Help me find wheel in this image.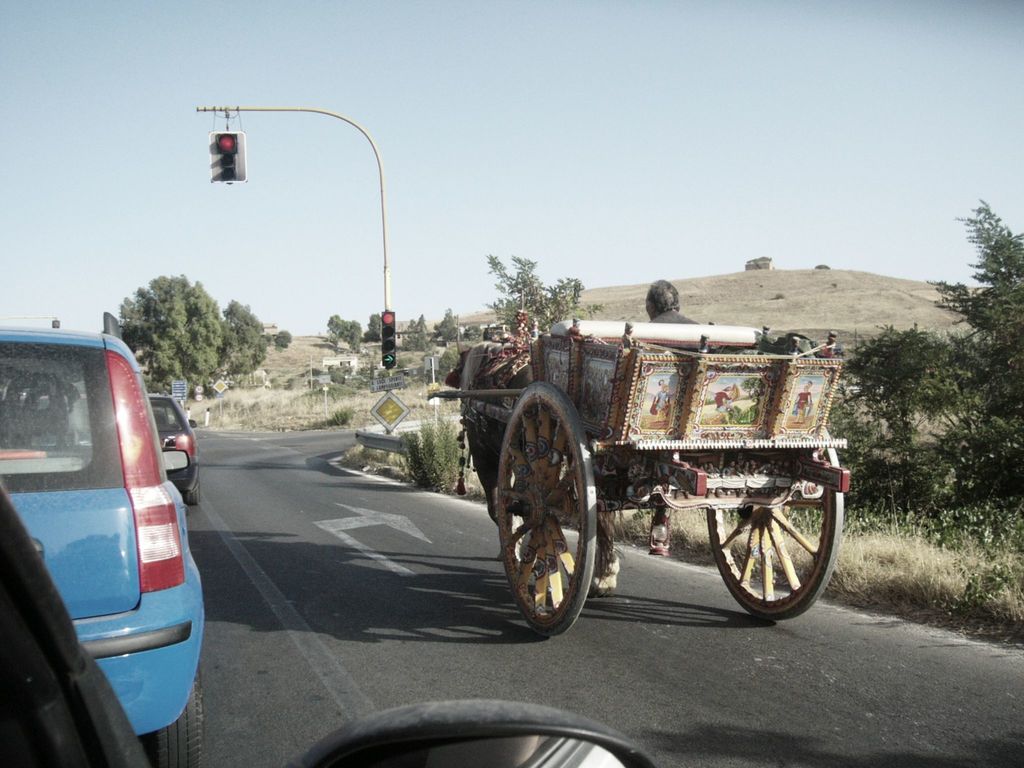
Found it: {"x1": 498, "y1": 370, "x2": 601, "y2": 640}.
